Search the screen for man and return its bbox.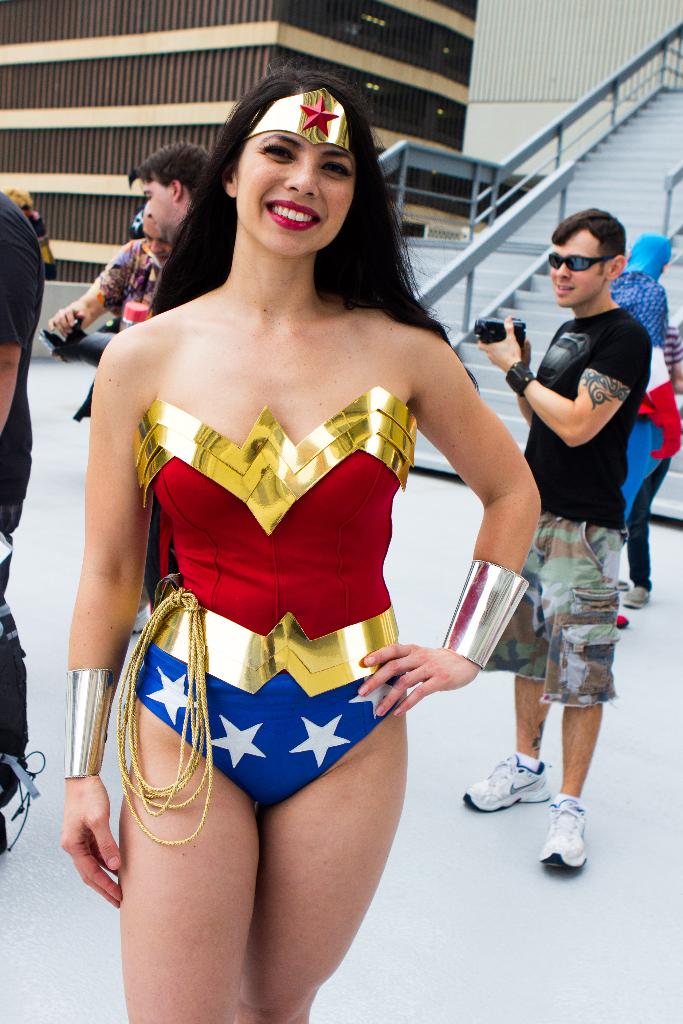
Found: Rect(457, 205, 654, 874).
